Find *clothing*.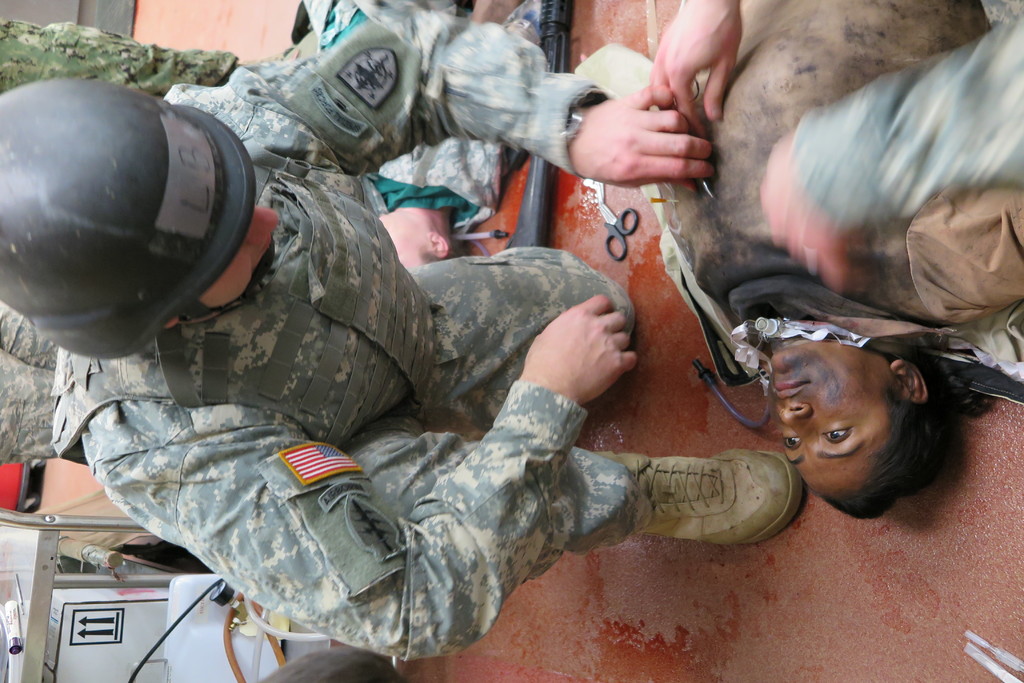
pyautogui.locateOnScreen(787, 20, 1023, 230).
